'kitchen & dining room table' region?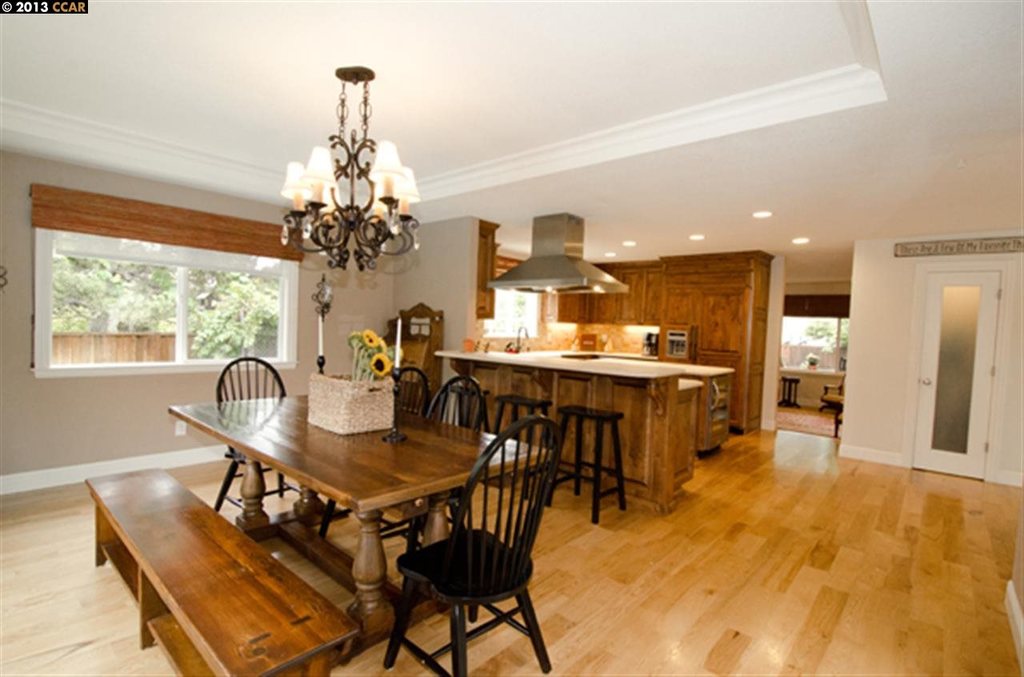
crop(194, 402, 566, 643)
